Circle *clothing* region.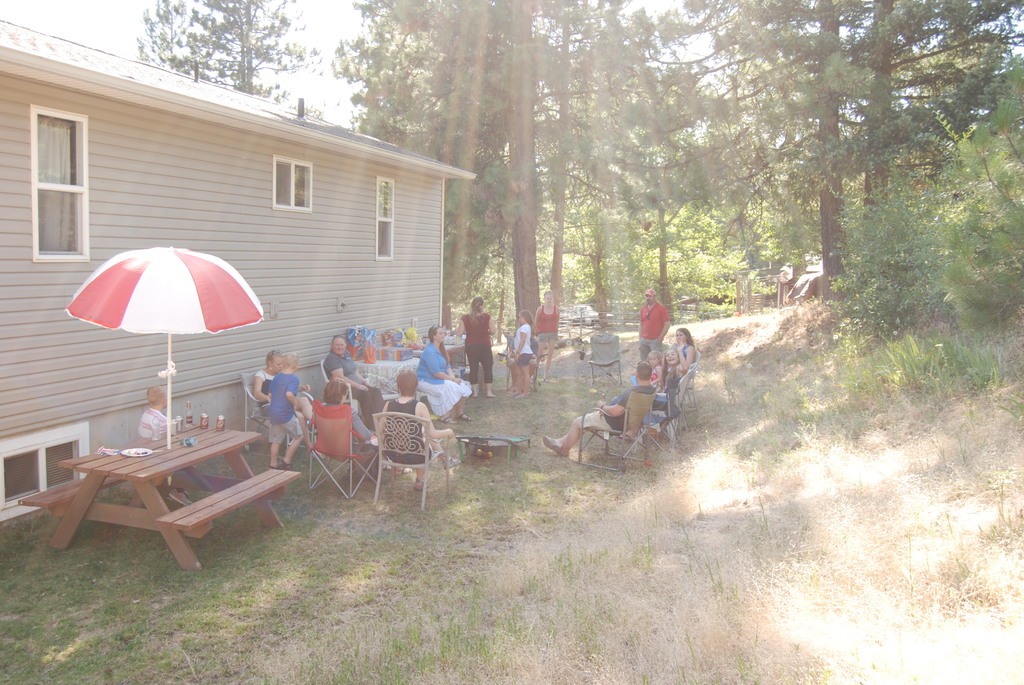
Region: <bbox>572, 380, 655, 439</bbox>.
